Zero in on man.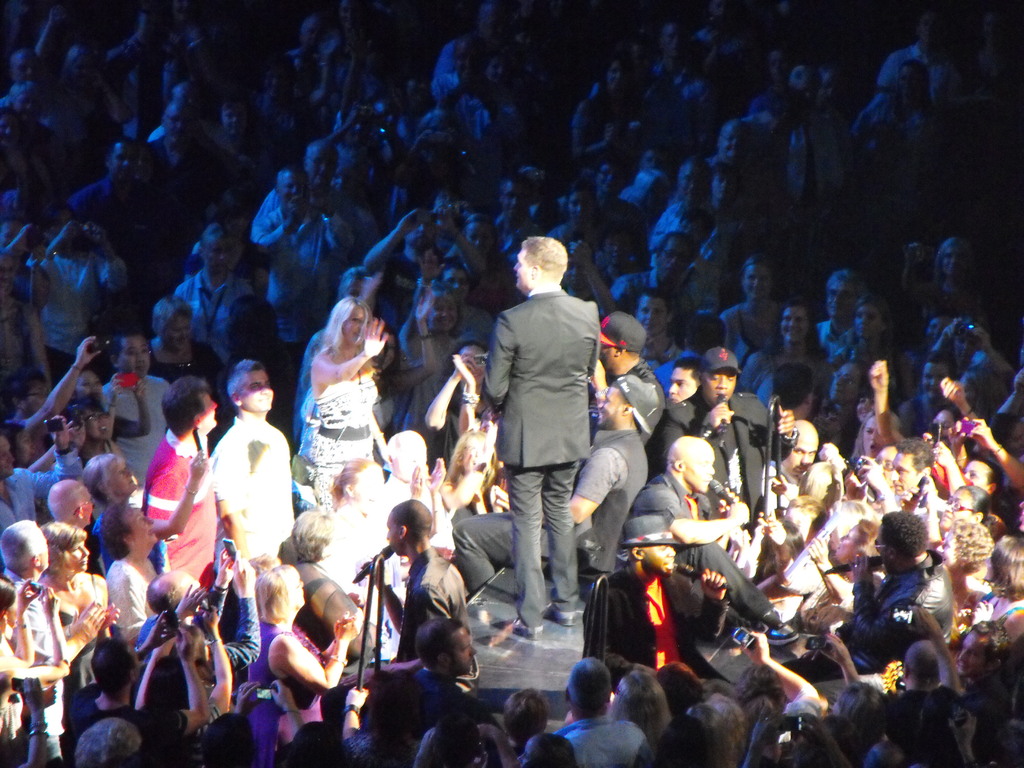
Zeroed in: <bbox>611, 229, 698, 302</bbox>.
